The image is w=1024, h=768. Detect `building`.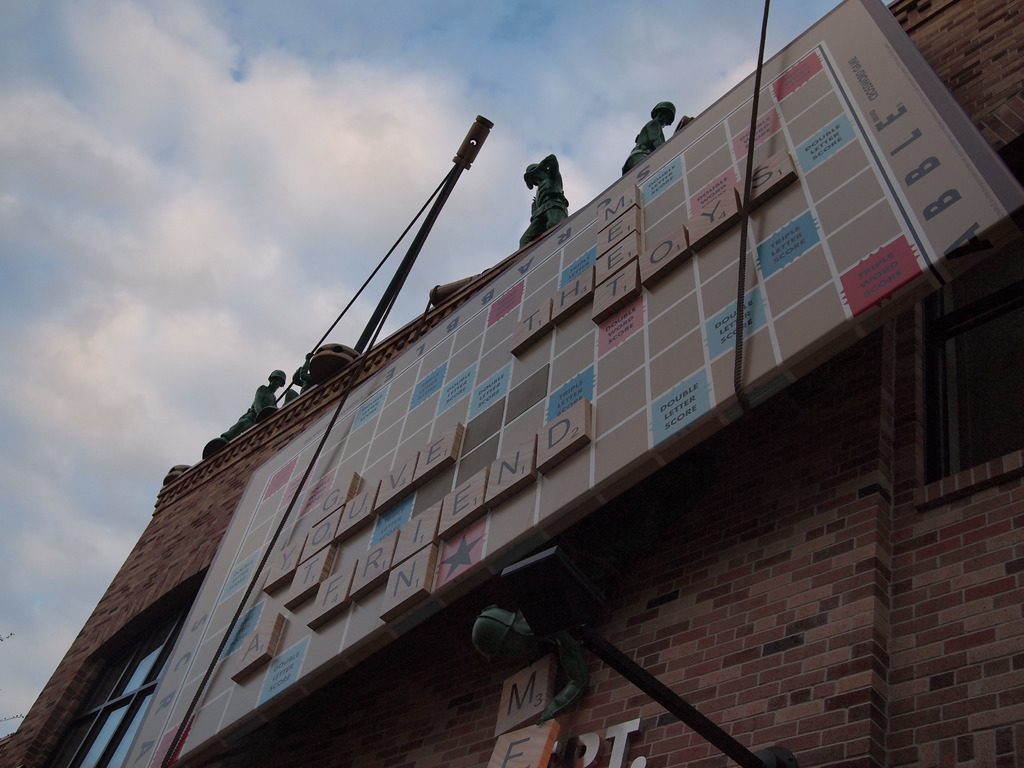
Detection: region(0, 0, 1023, 767).
